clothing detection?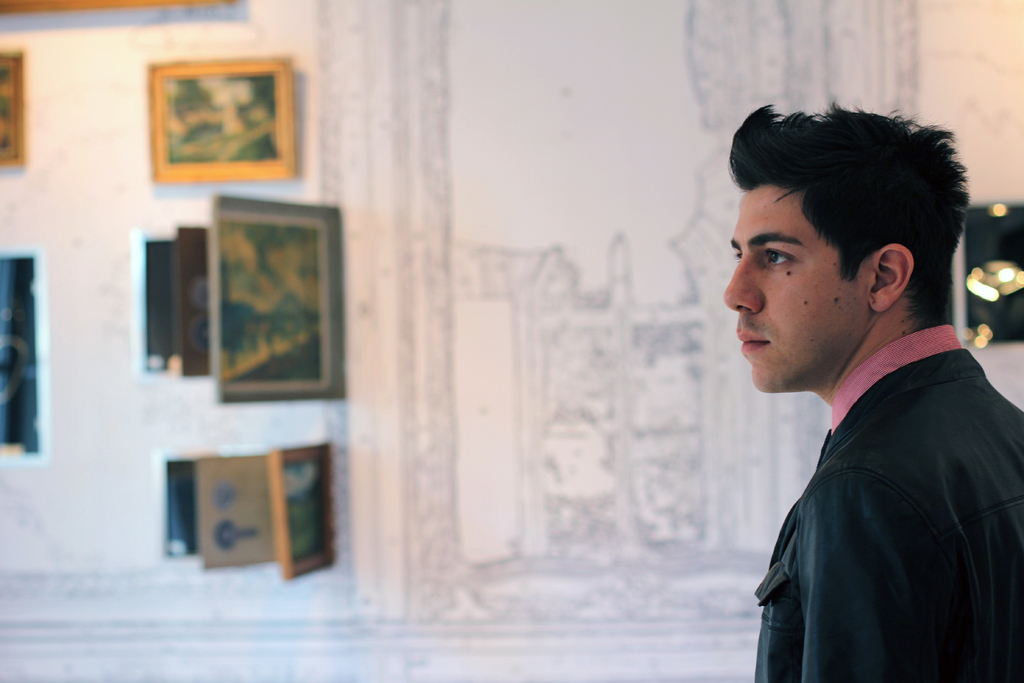
l=755, t=322, r=1023, b=682
